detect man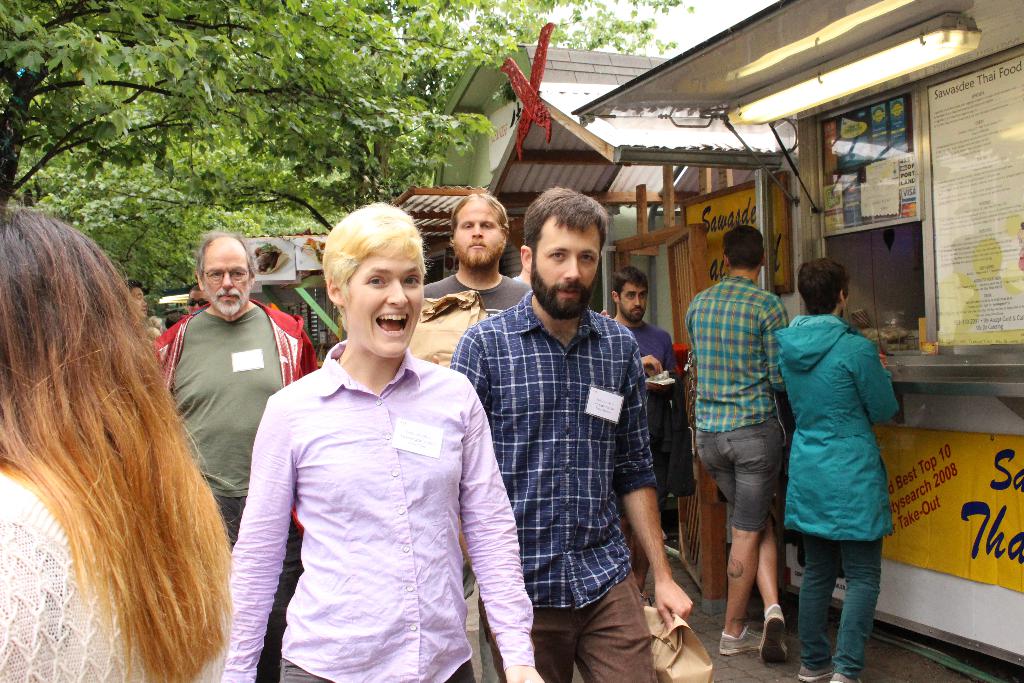
region(610, 272, 694, 599)
